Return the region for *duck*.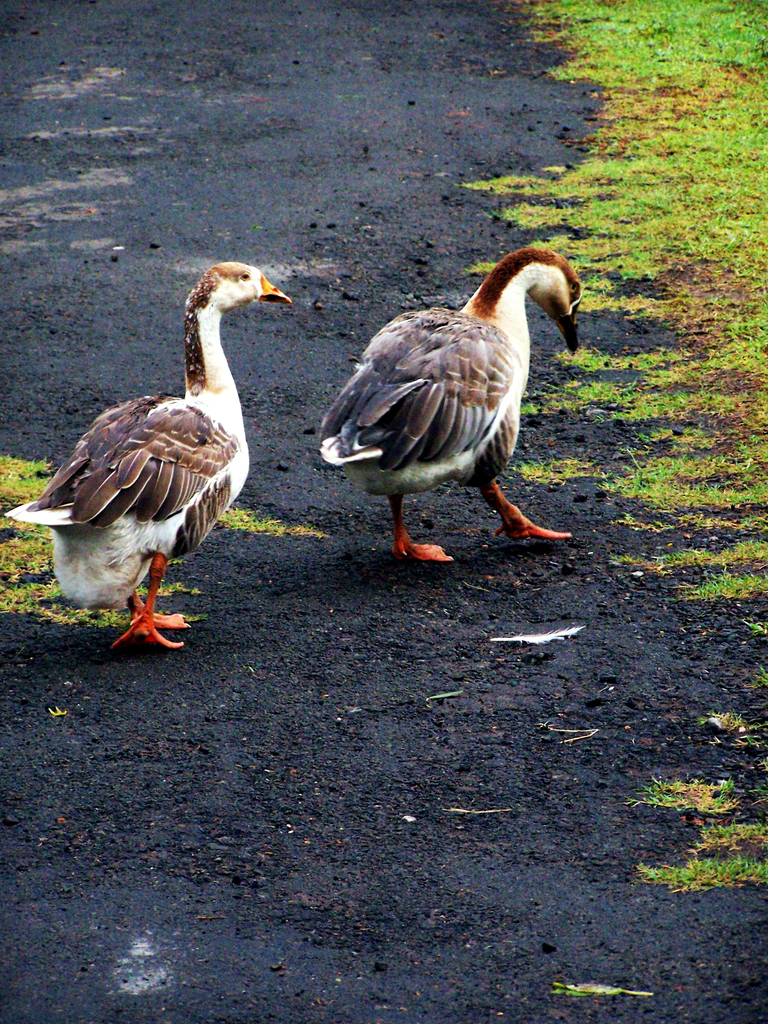
{"x1": 305, "y1": 234, "x2": 579, "y2": 561}.
